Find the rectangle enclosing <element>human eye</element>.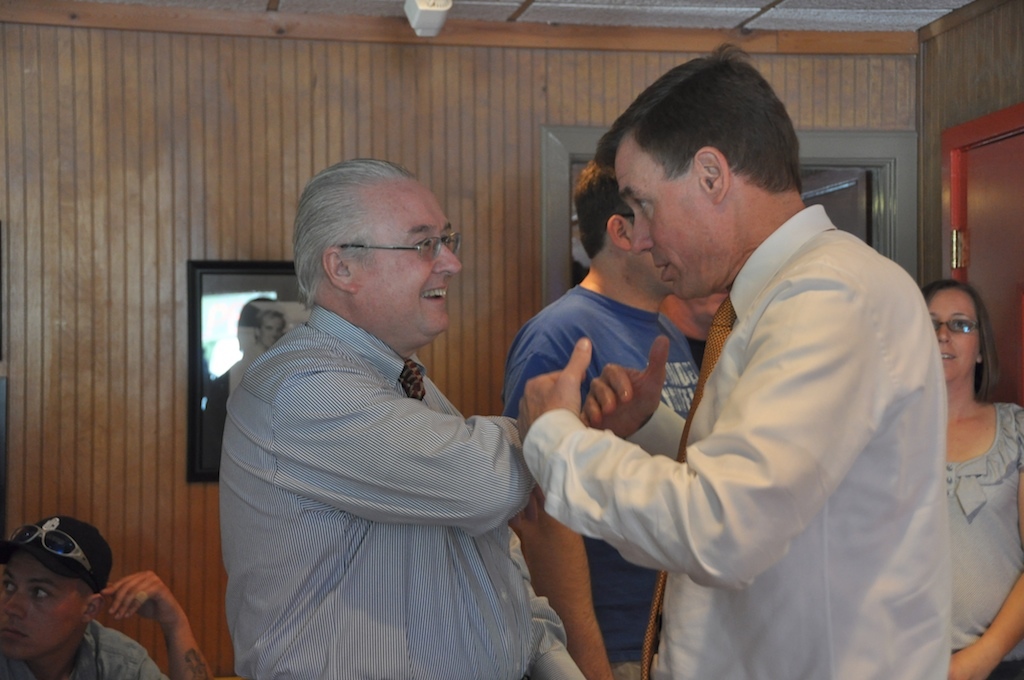
rect(414, 236, 434, 255).
